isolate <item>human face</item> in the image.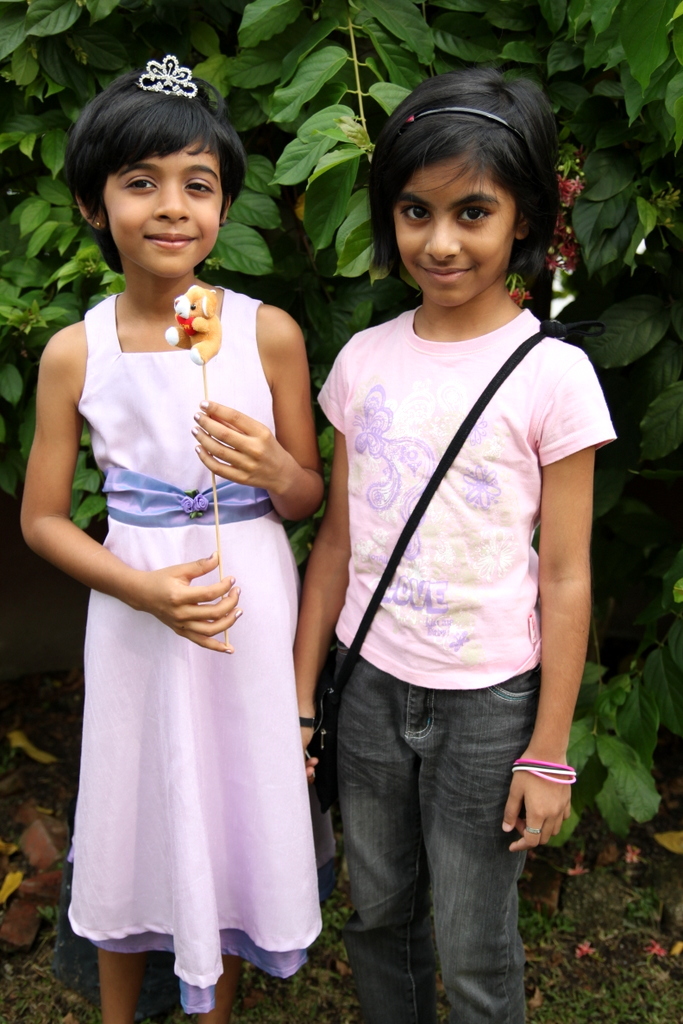
Isolated region: left=100, top=135, right=224, bottom=279.
